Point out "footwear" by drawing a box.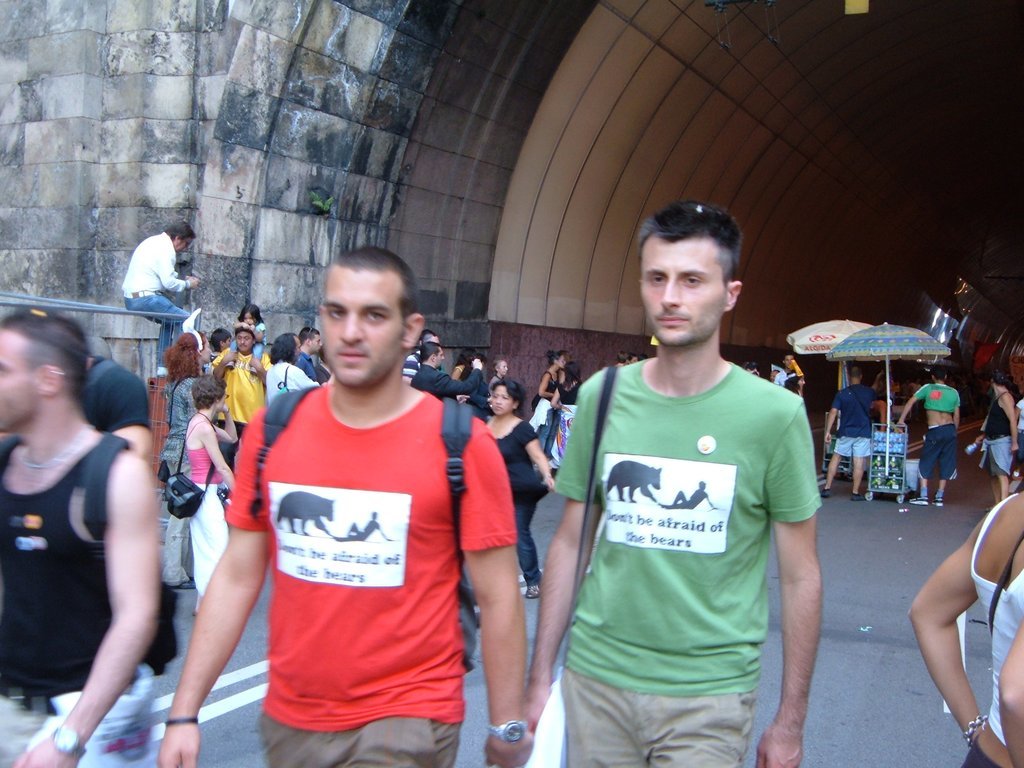
[822,486,834,498].
